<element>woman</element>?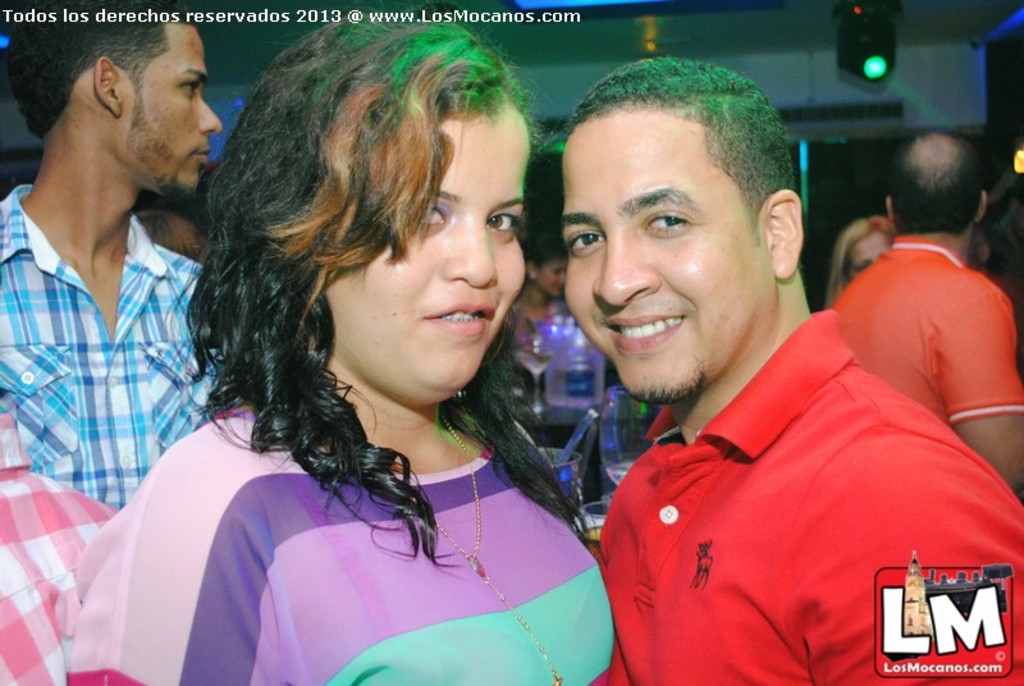
region(90, 51, 603, 685)
